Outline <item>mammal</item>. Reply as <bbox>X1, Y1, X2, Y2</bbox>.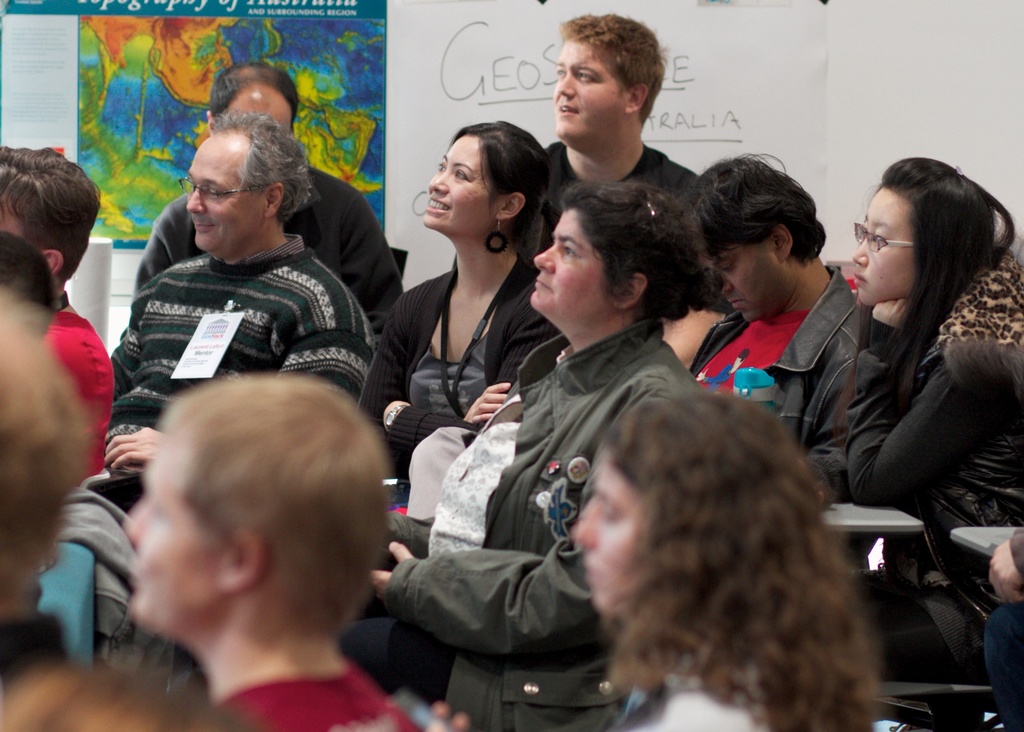
<bbox>358, 118, 567, 573</bbox>.
